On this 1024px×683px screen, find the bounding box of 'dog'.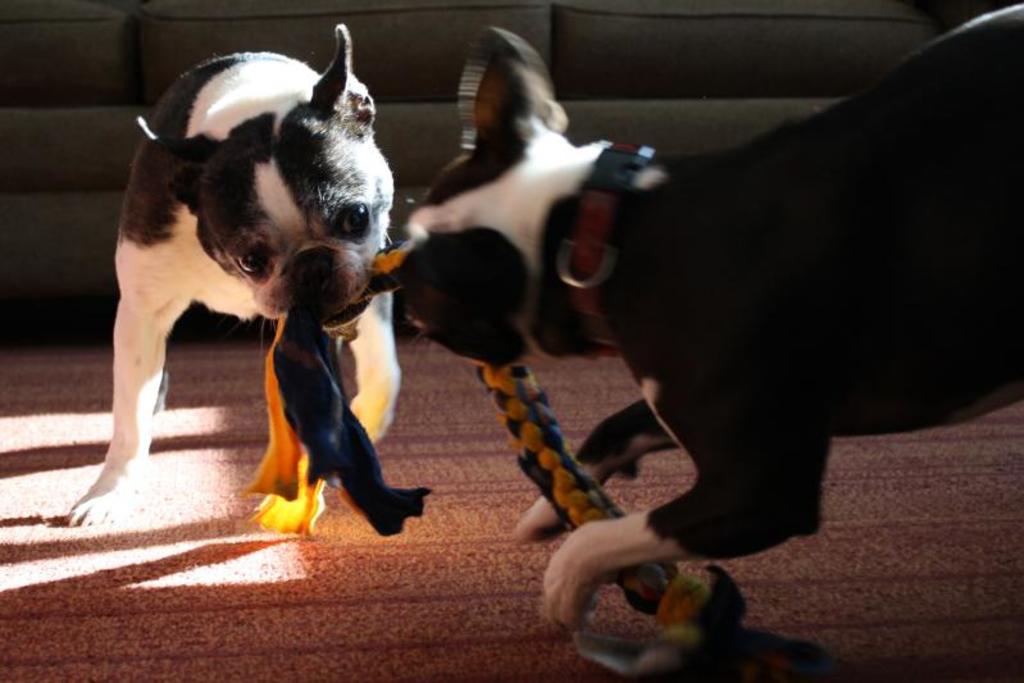
Bounding box: l=62, t=24, r=399, b=525.
